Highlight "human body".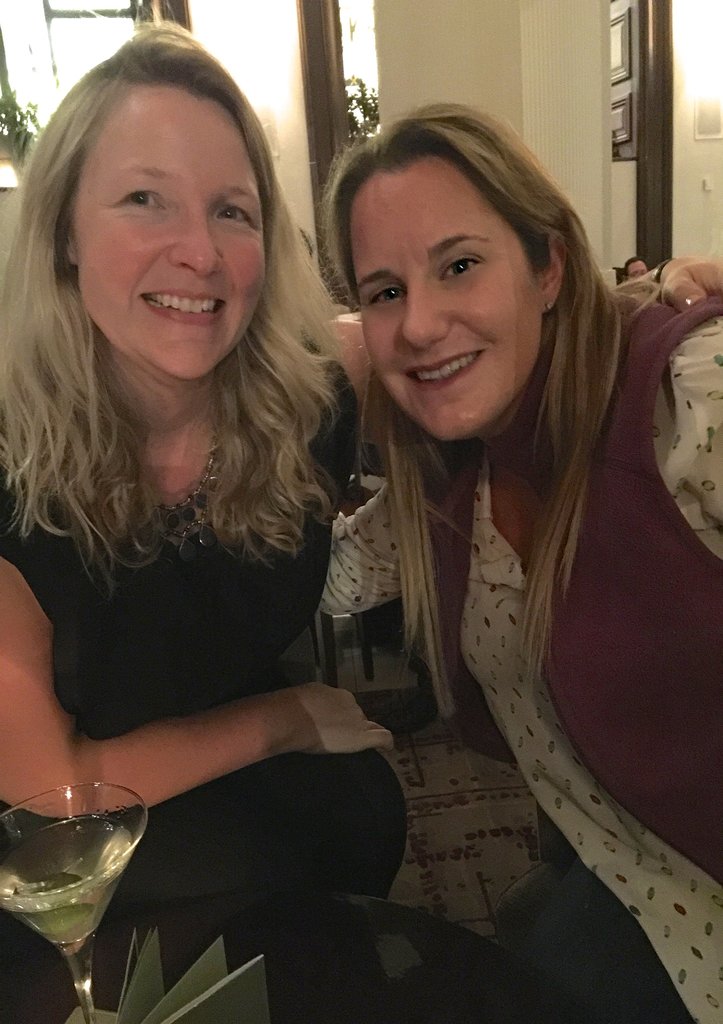
Highlighted region: pyautogui.locateOnScreen(310, 240, 722, 1022).
